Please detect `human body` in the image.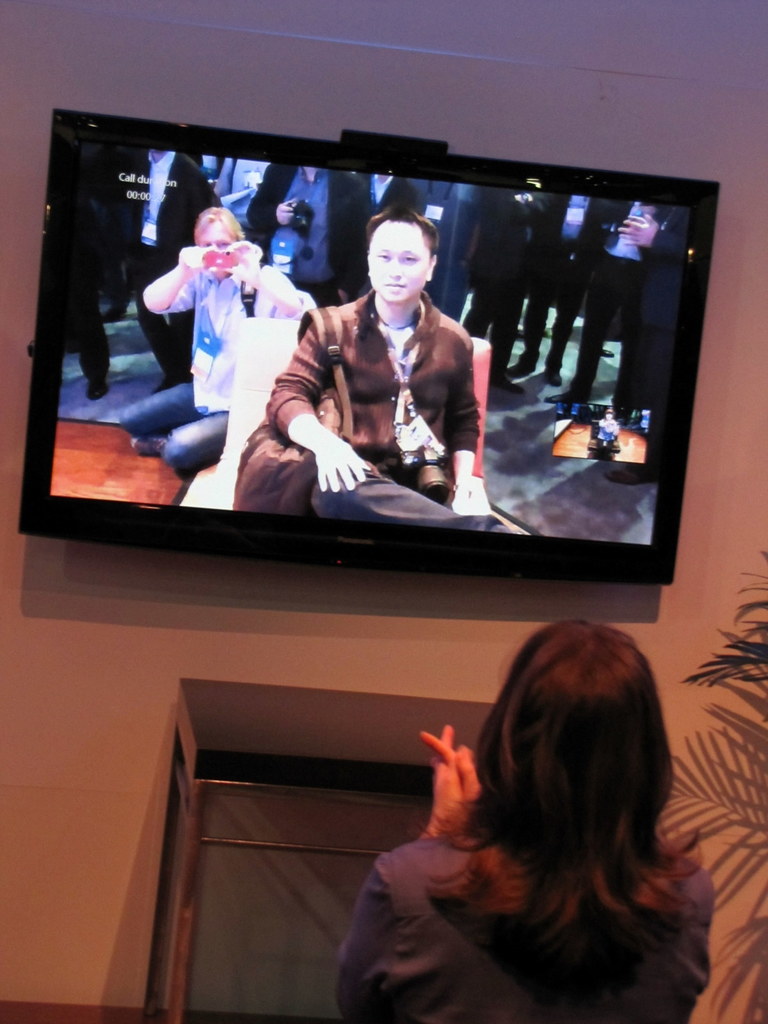
BBox(242, 163, 369, 301).
